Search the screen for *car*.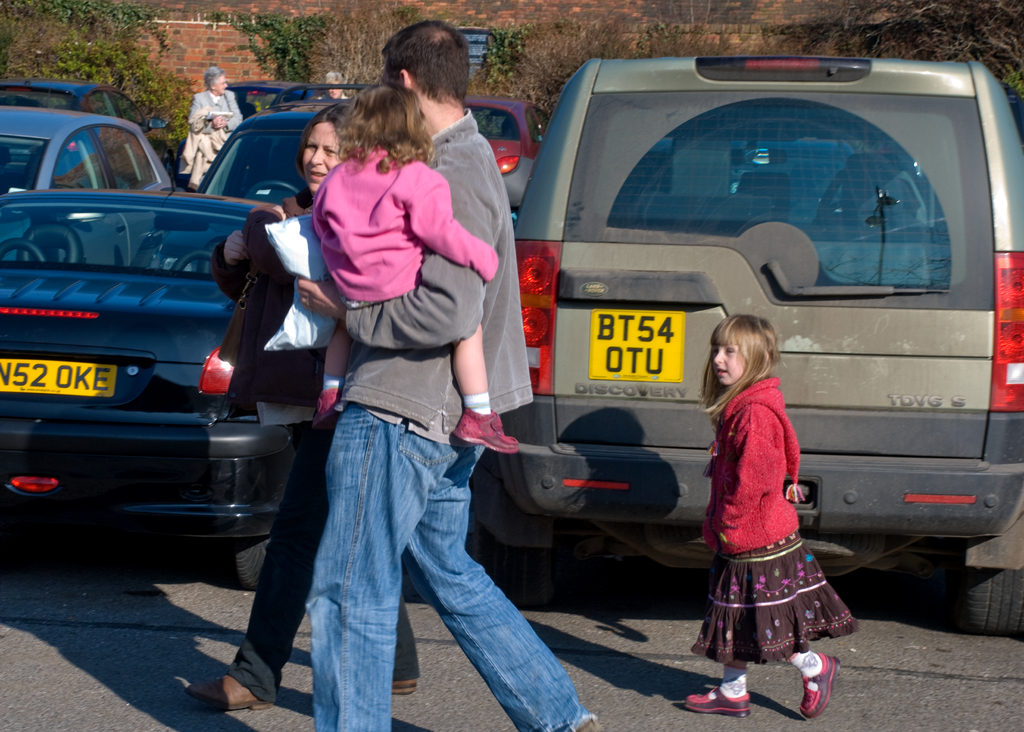
Found at crop(201, 114, 311, 218).
